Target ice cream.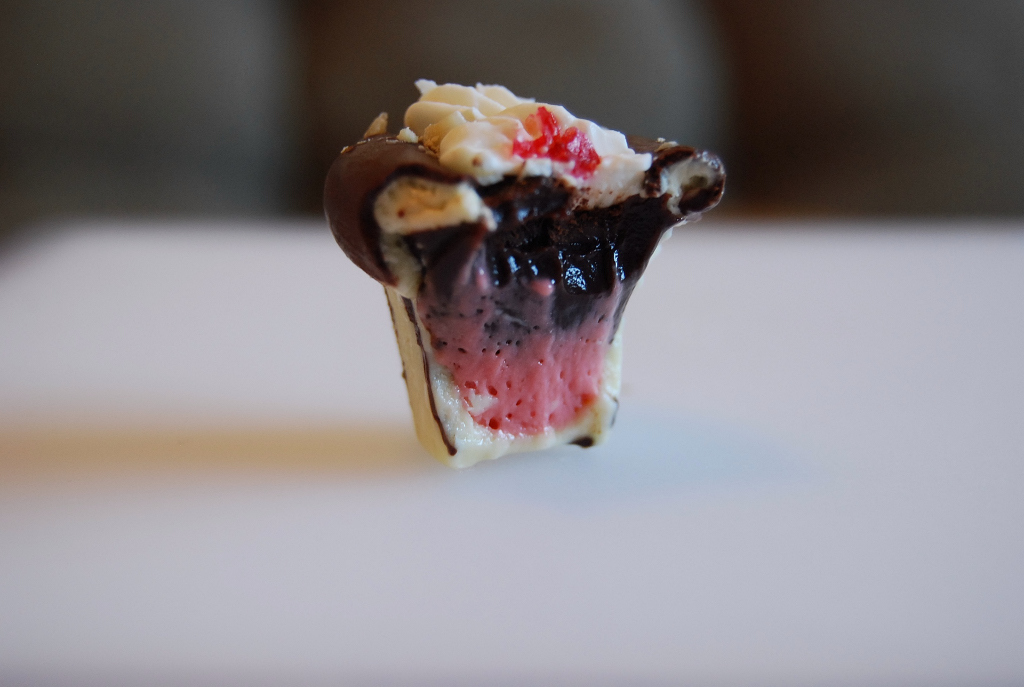
Target region: x1=332 y1=82 x2=732 y2=460.
